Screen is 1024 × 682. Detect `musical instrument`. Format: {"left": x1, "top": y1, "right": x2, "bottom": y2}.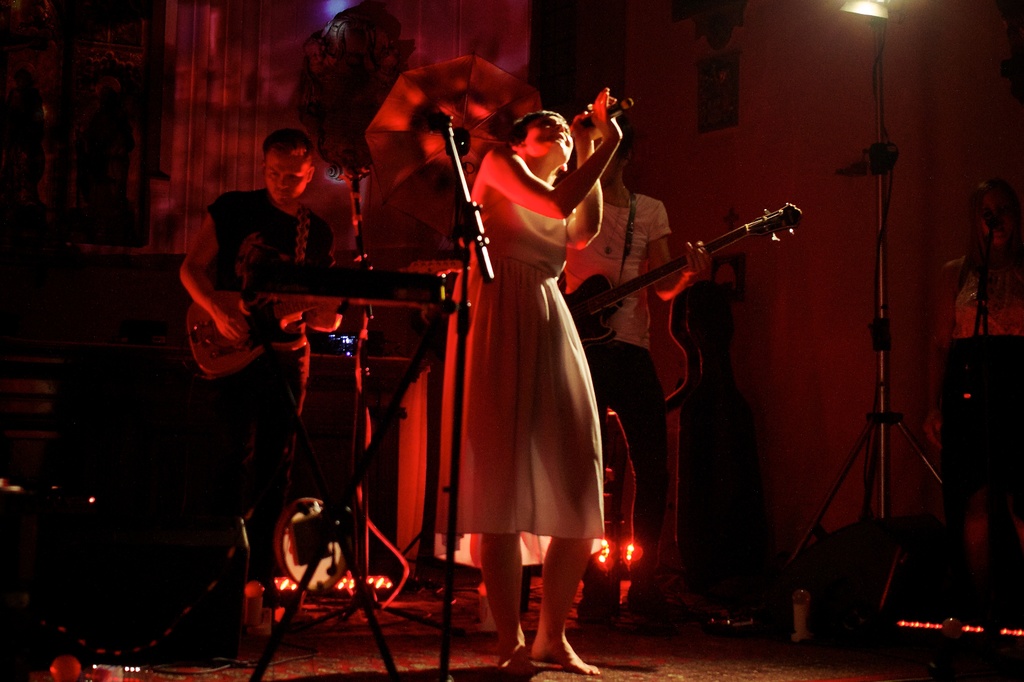
{"left": 576, "top": 177, "right": 814, "bottom": 359}.
